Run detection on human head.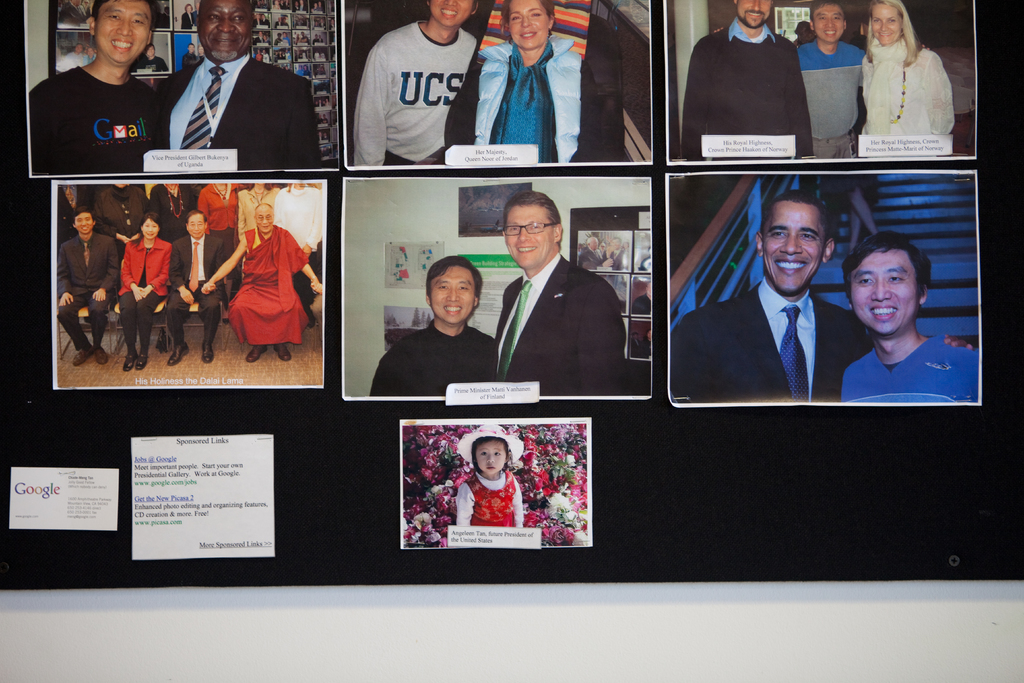
Result: left=428, top=0, right=479, bottom=28.
